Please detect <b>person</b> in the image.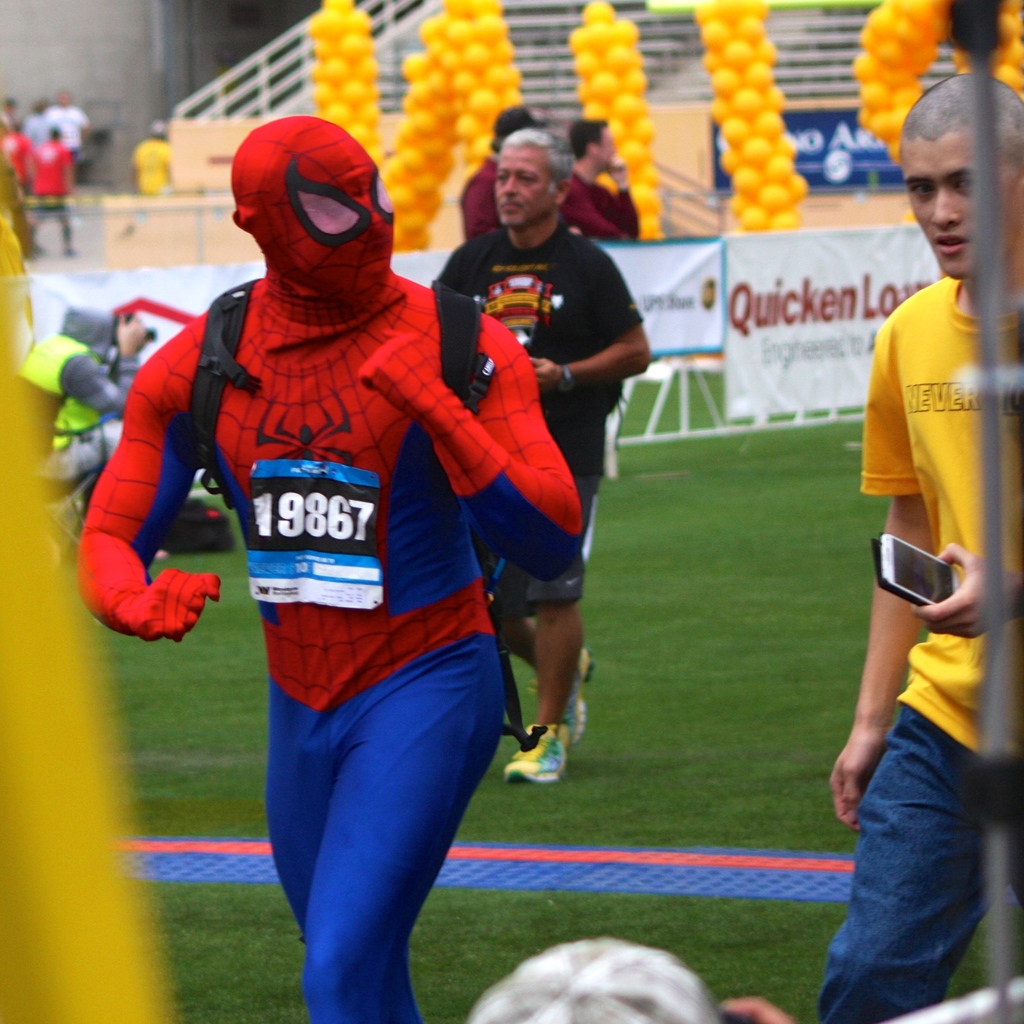
[481, 939, 787, 1023].
